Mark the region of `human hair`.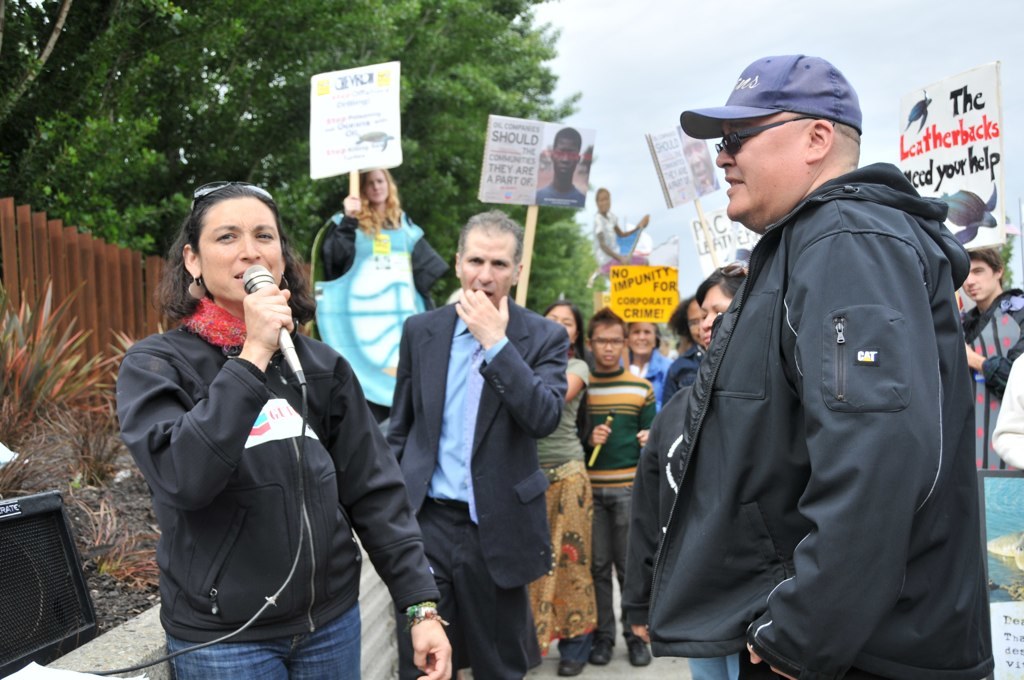
Region: (left=595, top=187, right=611, bottom=205).
